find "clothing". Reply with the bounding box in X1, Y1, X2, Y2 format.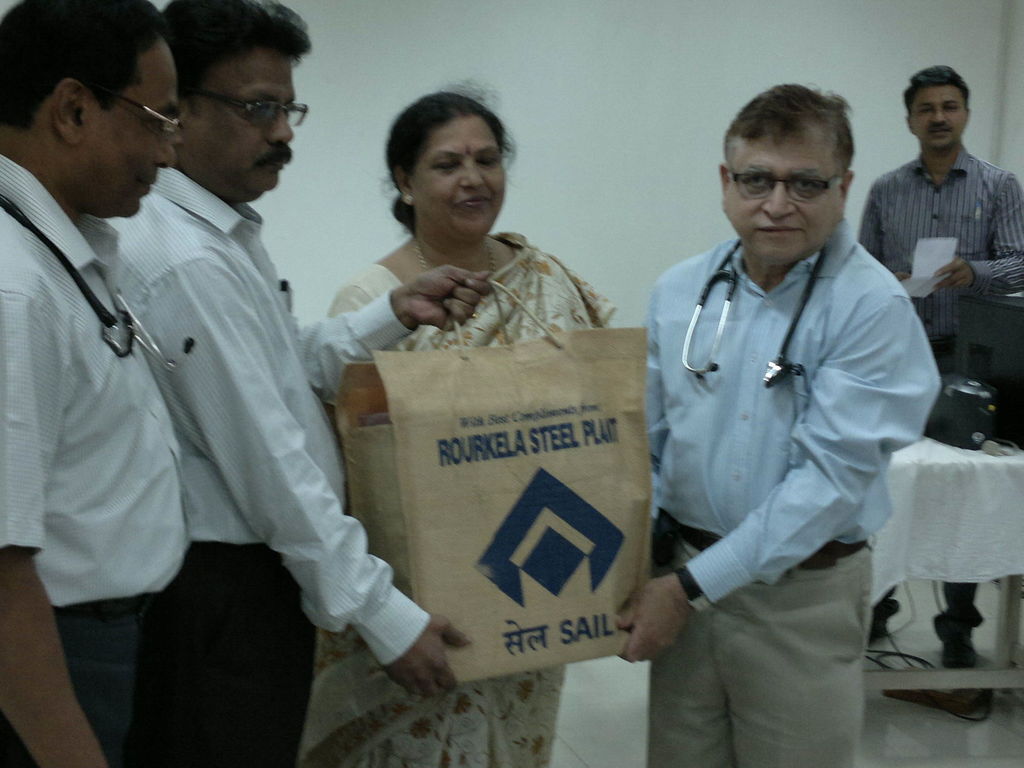
106, 167, 422, 767.
